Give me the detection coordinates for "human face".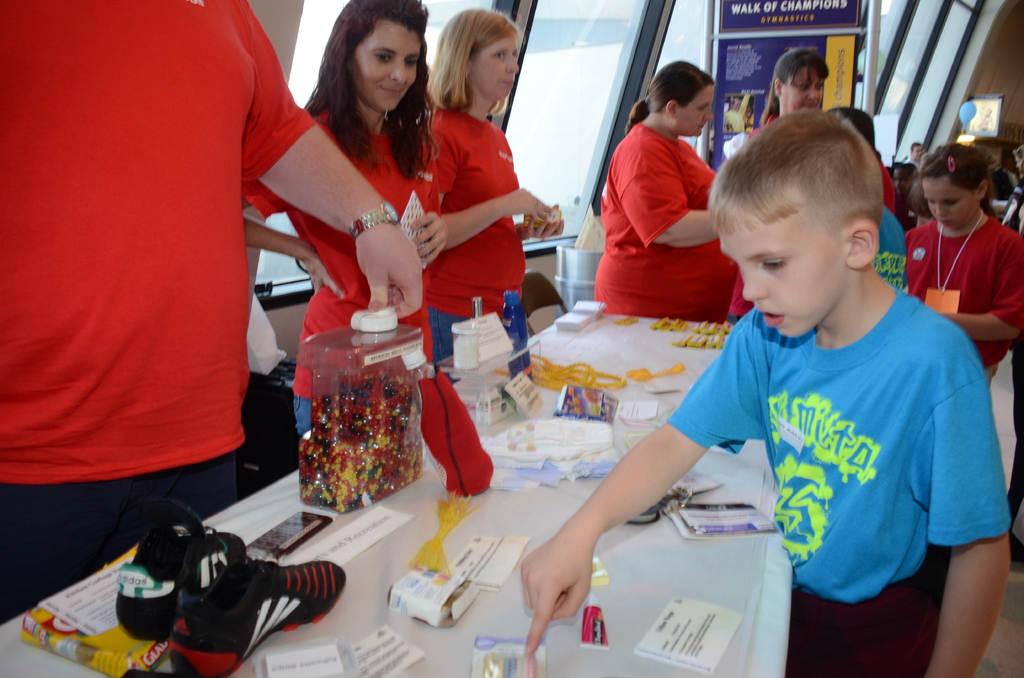
(355, 15, 419, 109).
